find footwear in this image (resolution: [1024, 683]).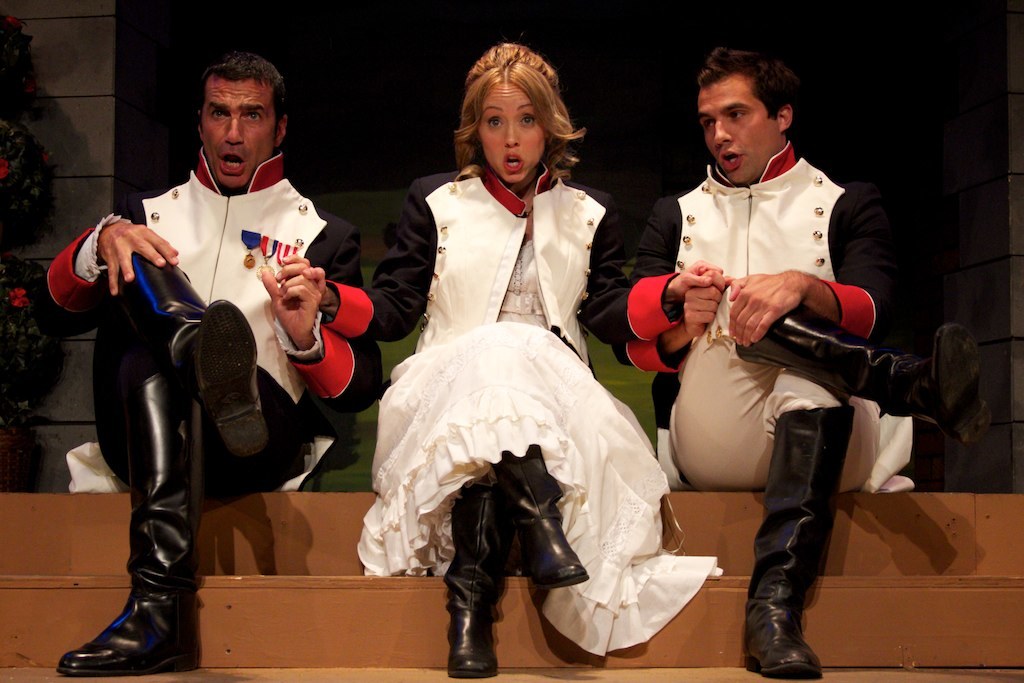
[left=731, top=299, right=995, bottom=449].
